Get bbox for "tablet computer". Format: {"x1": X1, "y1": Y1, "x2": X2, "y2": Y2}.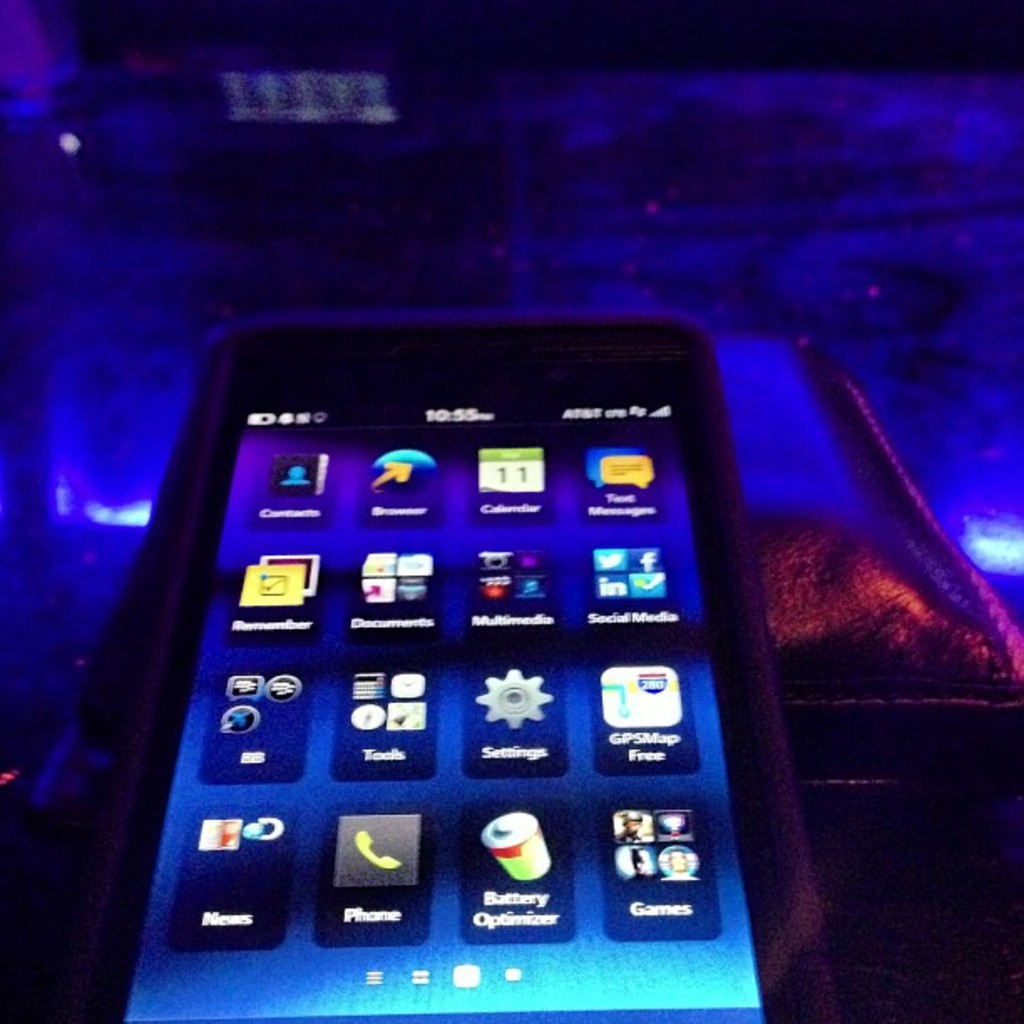
{"x1": 70, "y1": 306, "x2": 783, "y2": 1023}.
